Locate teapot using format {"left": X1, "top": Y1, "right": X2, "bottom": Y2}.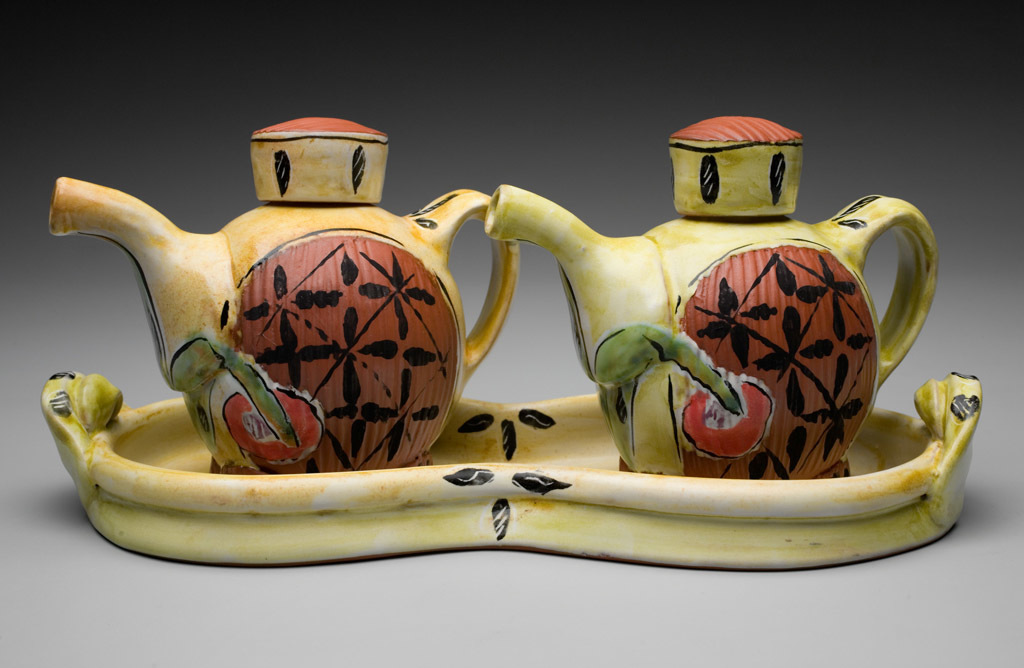
{"left": 485, "top": 115, "right": 944, "bottom": 483}.
